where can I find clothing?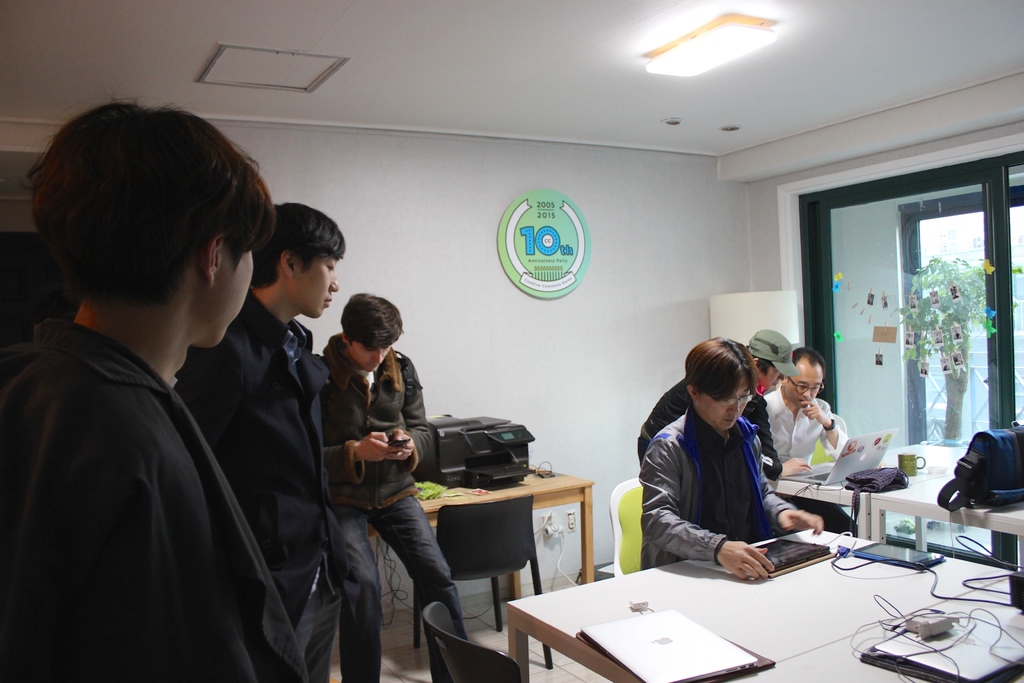
You can find it at [x1=763, y1=385, x2=850, y2=473].
